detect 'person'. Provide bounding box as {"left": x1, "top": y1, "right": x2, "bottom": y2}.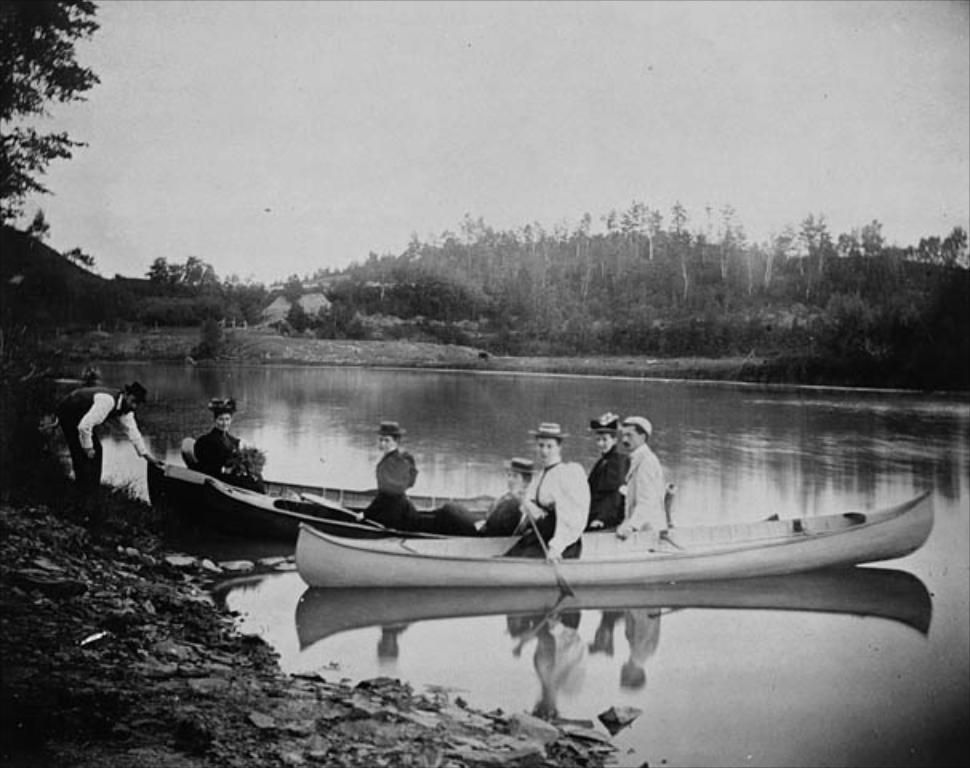
{"left": 506, "top": 421, "right": 592, "bottom": 557}.
